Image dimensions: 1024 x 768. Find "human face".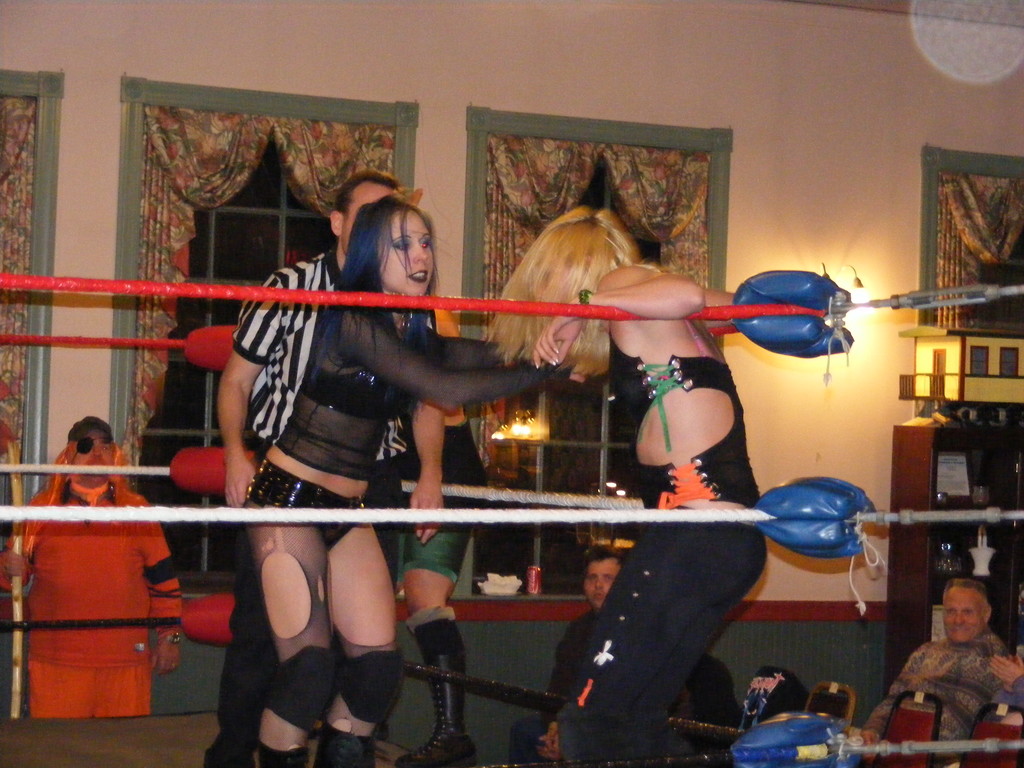
583:559:619:614.
